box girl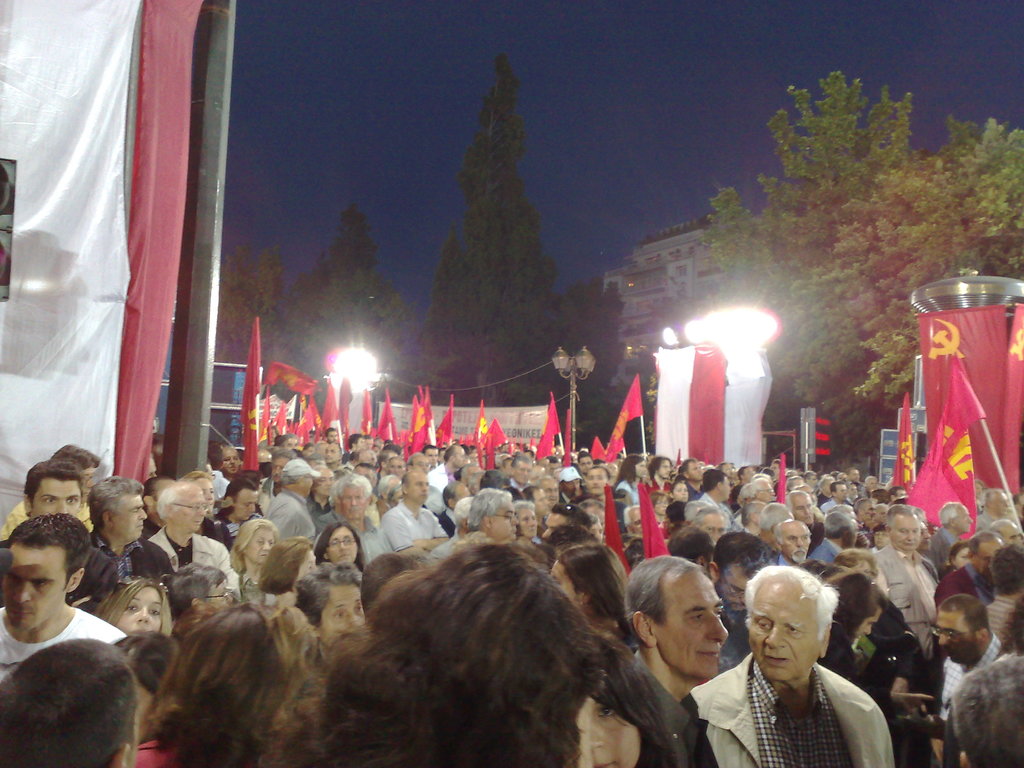
crop(616, 450, 652, 509)
